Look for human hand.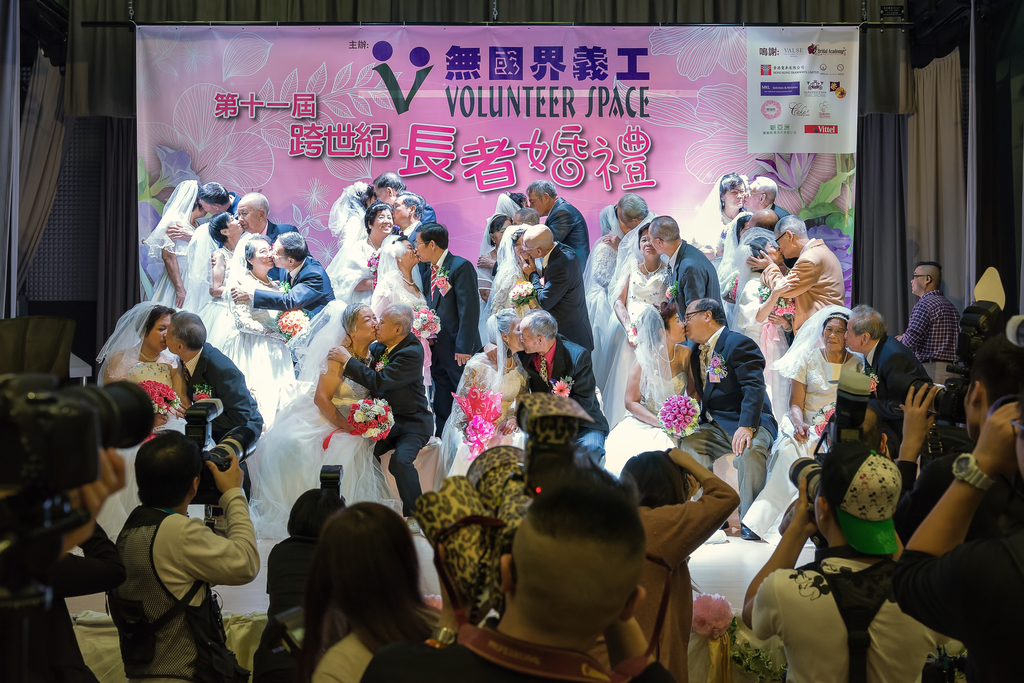
Found: [687,474,701,502].
